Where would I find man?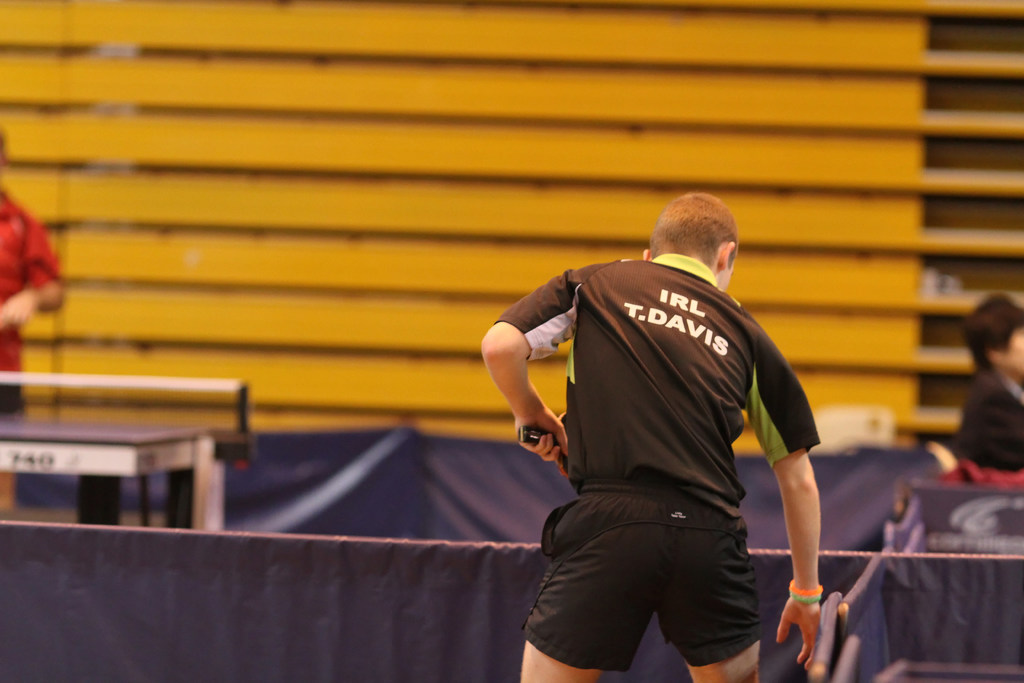
At l=0, t=120, r=67, b=514.
